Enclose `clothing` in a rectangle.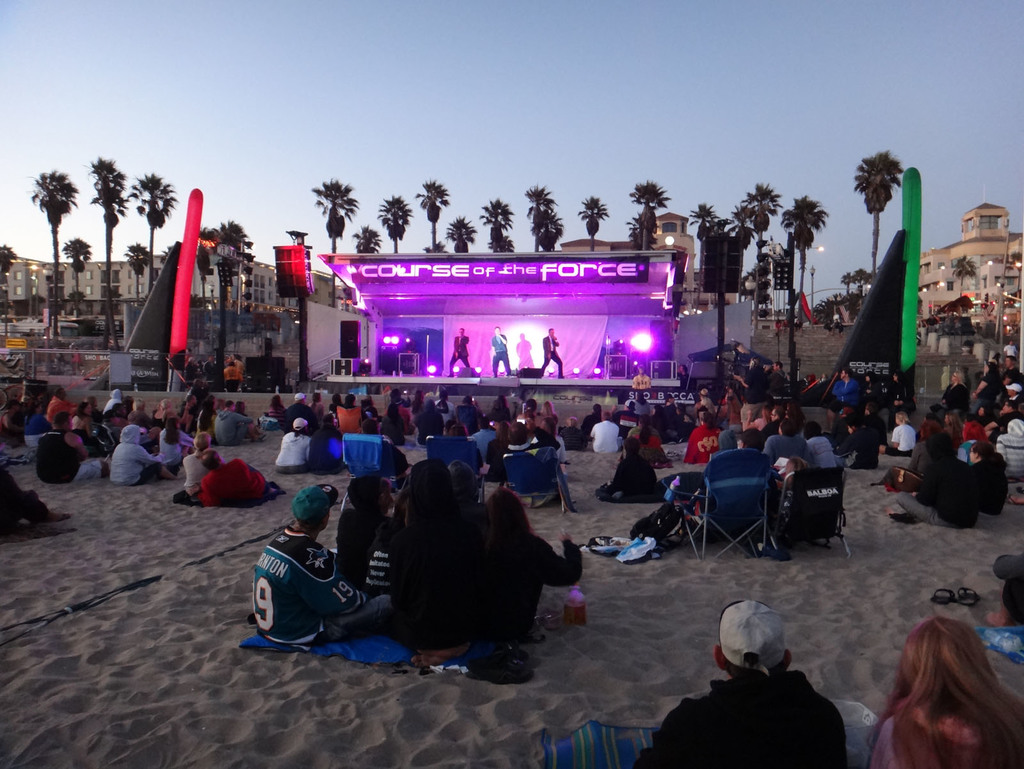
bbox(43, 390, 77, 425).
